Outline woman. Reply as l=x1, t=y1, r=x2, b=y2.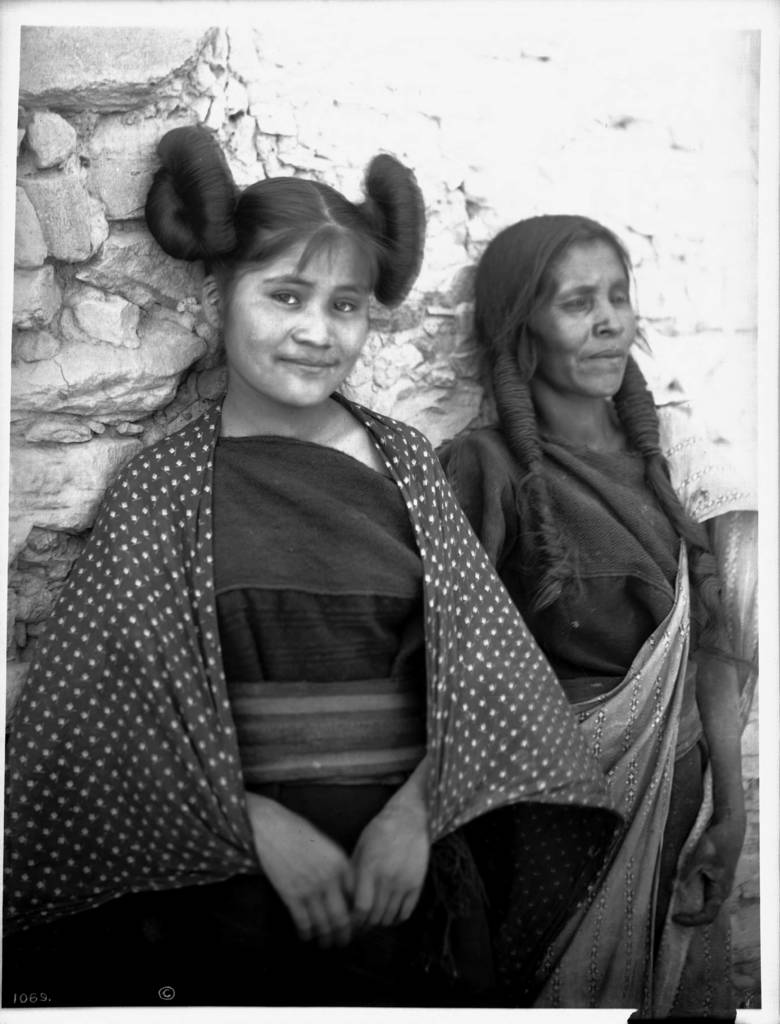
l=1, t=120, r=620, b=1015.
